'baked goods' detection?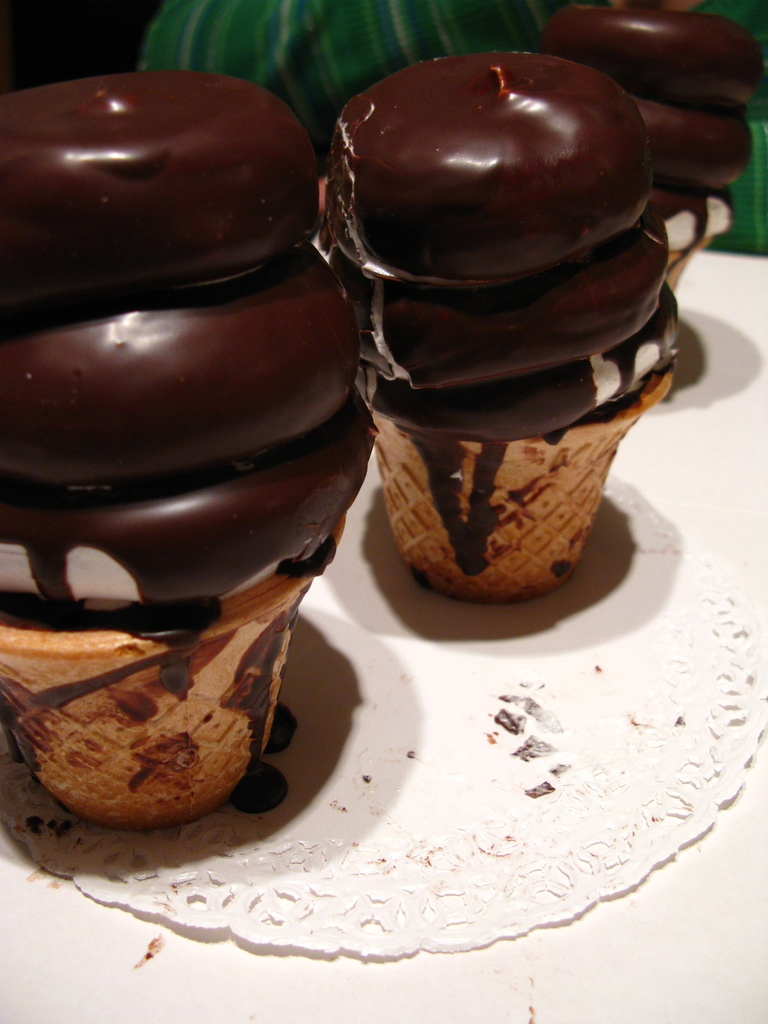
(0, 71, 387, 835)
